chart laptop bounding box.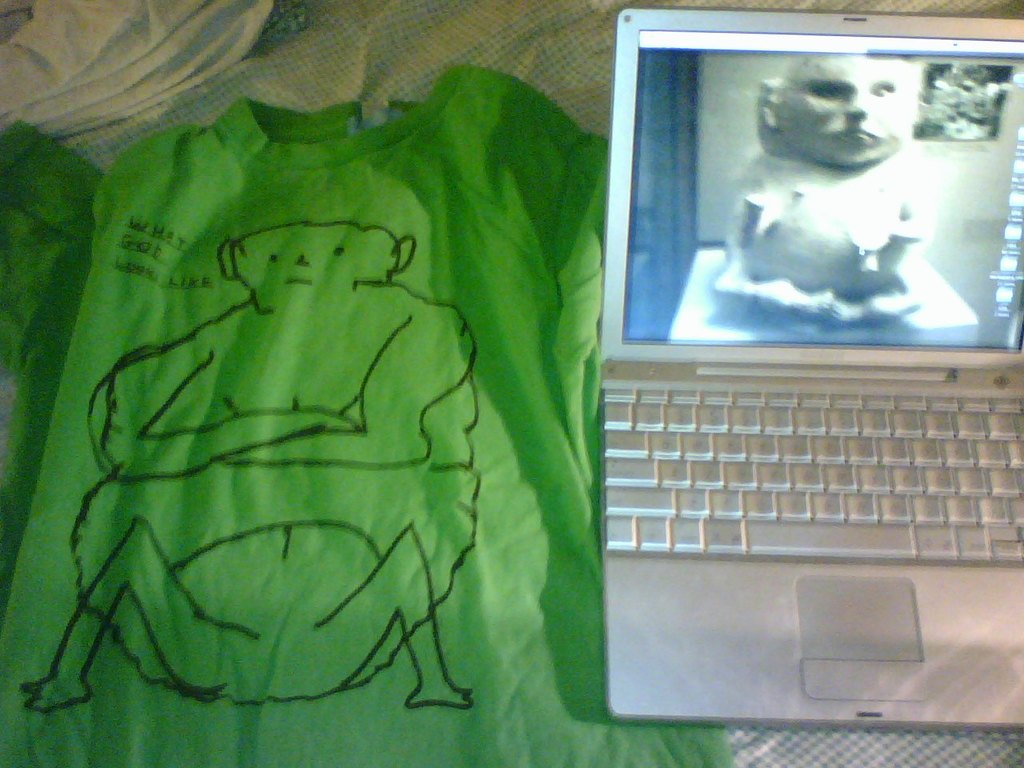
Charted: box(598, 4, 1023, 722).
